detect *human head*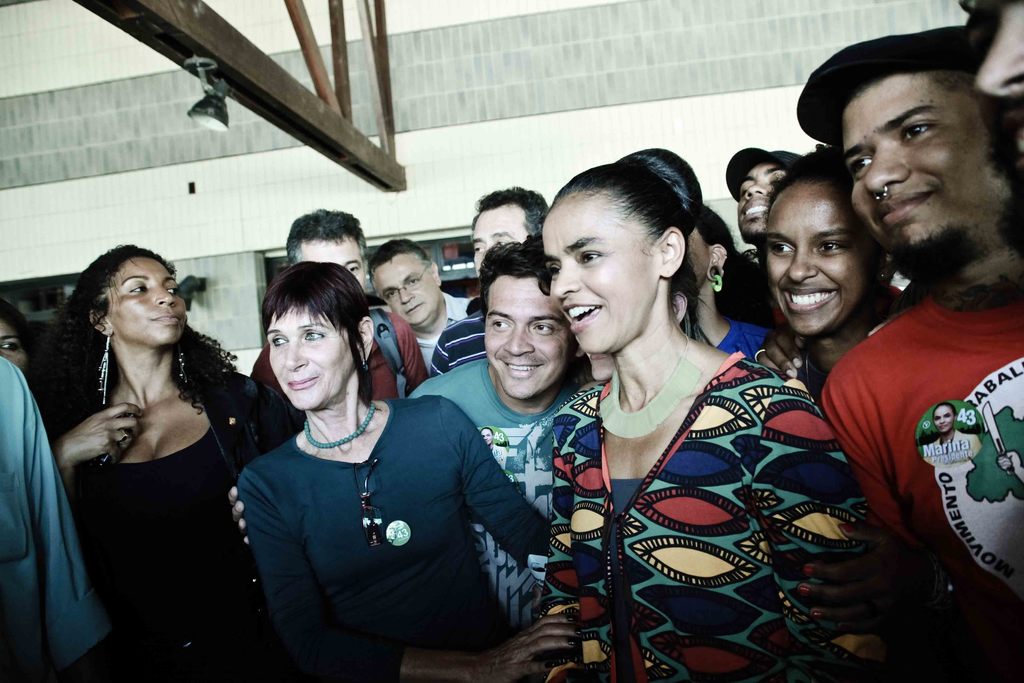
(257, 257, 376, 409)
